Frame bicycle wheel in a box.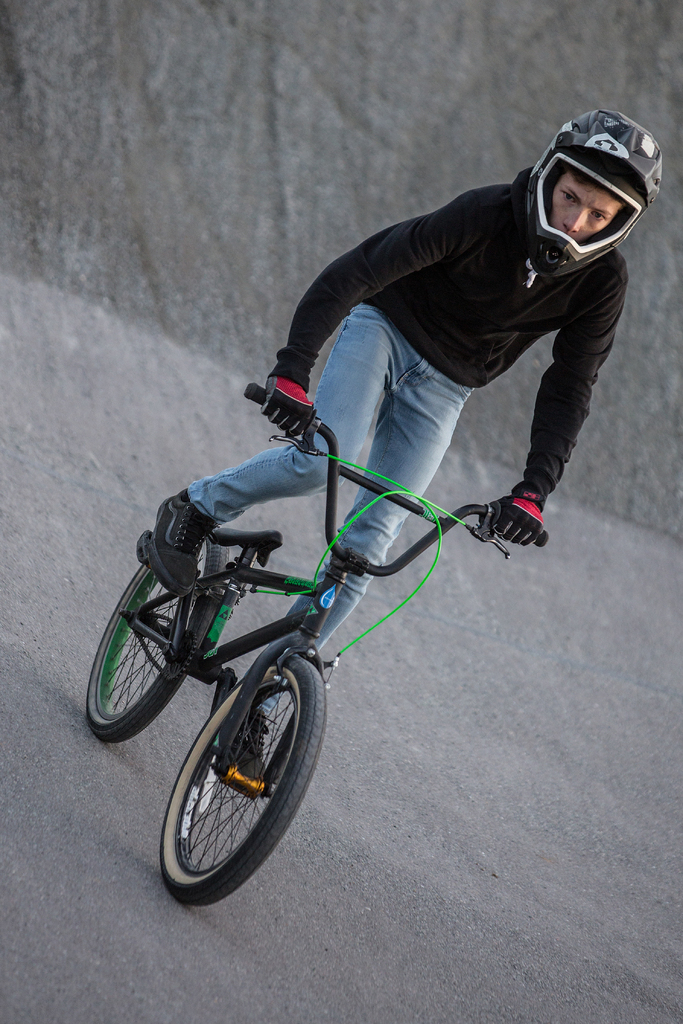
(164, 619, 331, 907).
